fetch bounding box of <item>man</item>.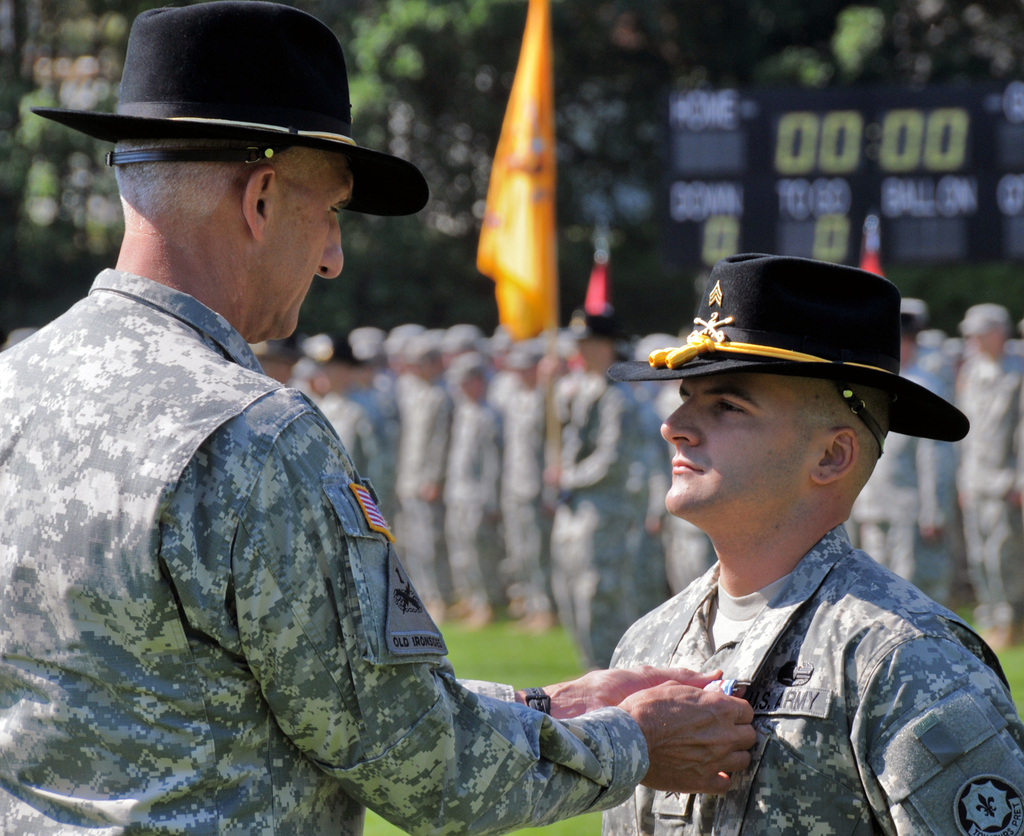
Bbox: BBox(600, 251, 1023, 835).
